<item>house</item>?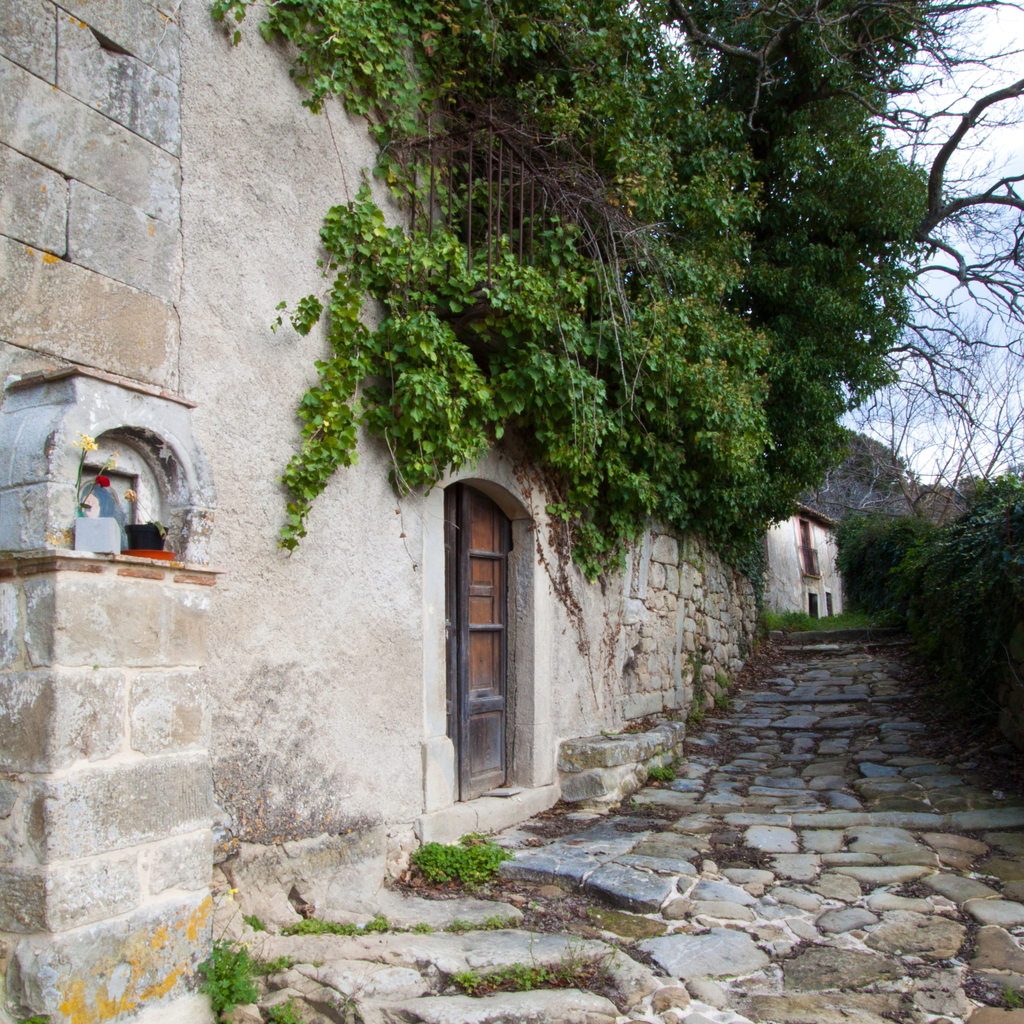
pyautogui.locateOnScreen(0, 0, 764, 1023)
